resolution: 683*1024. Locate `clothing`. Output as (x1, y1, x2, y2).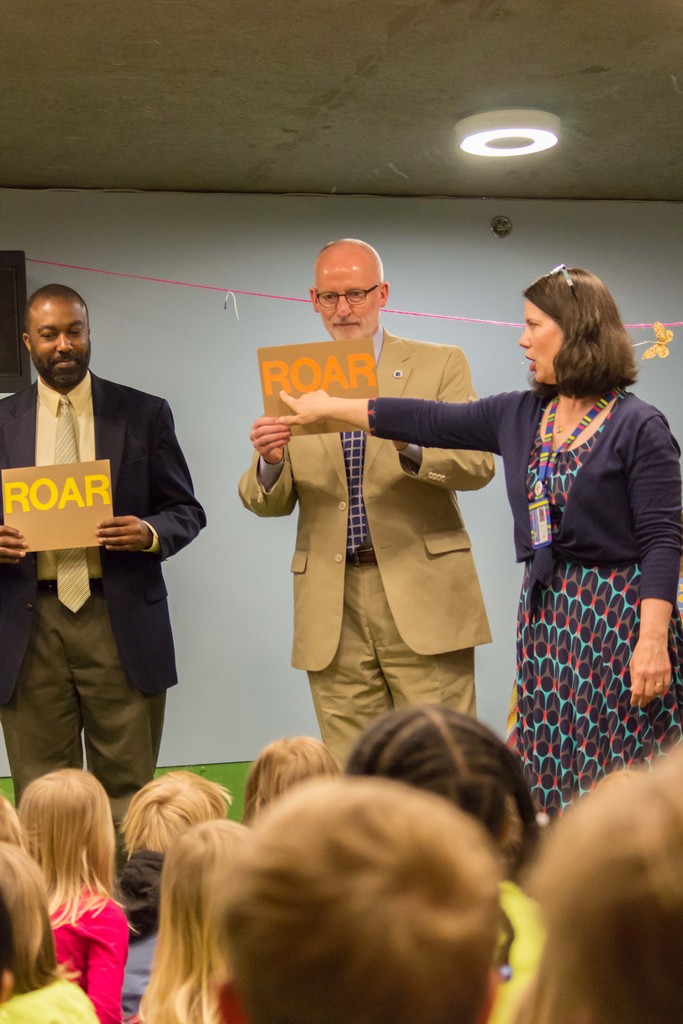
(0, 977, 103, 1023).
